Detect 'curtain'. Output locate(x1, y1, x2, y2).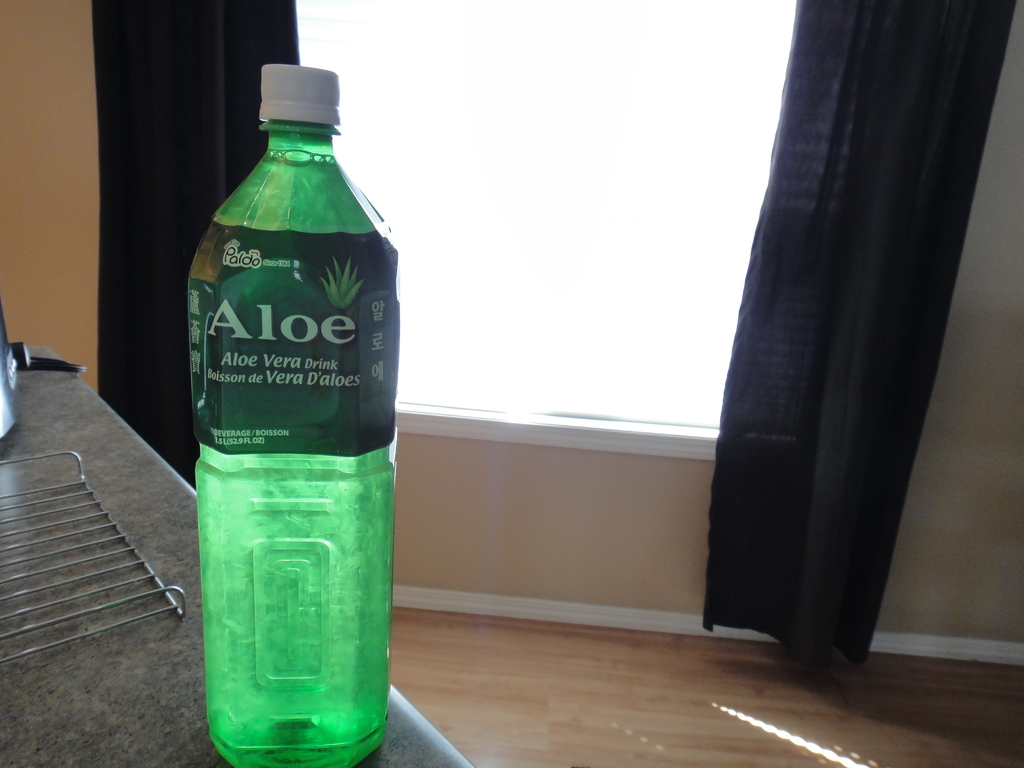
locate(669, 0, 1004, 699).
